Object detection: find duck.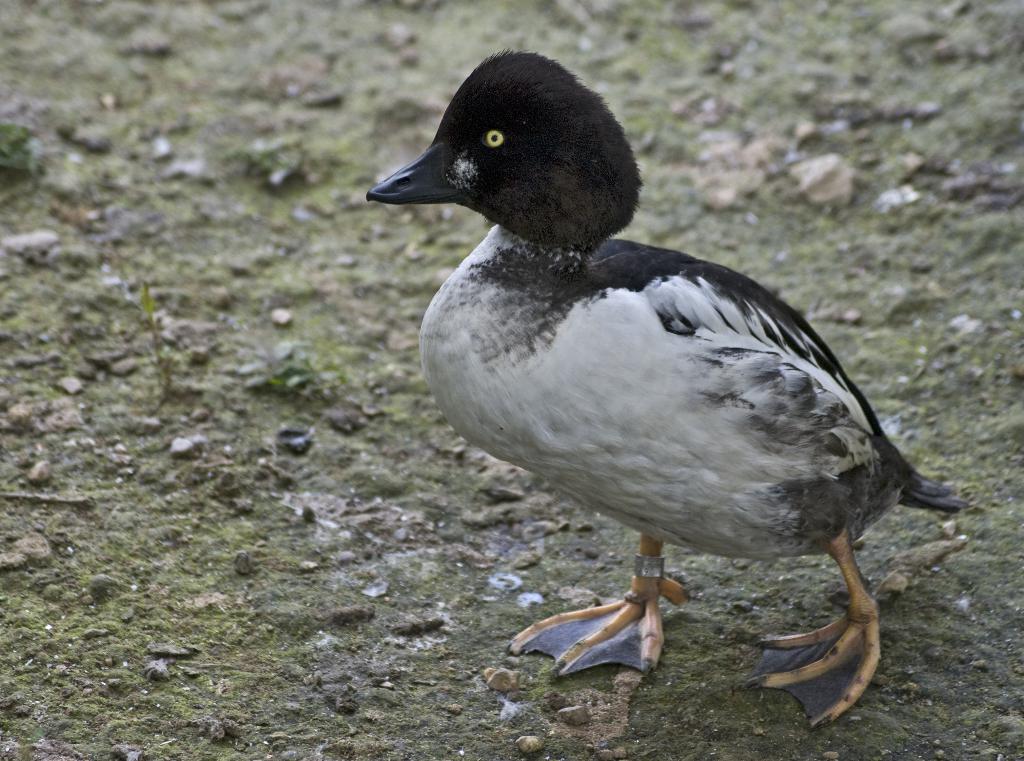
locate(395, 47, 989, 725).
